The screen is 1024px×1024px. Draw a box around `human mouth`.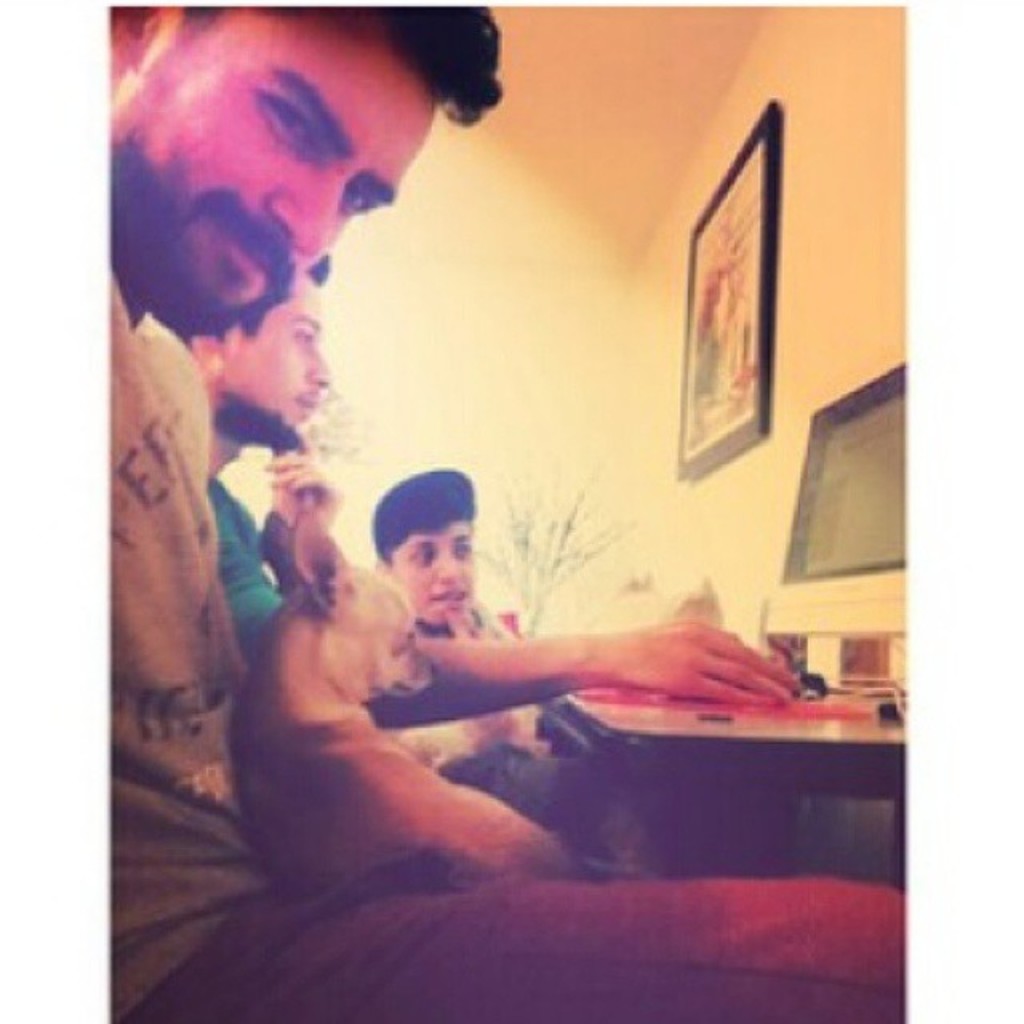
bbox(434, 594, 462, 608).
